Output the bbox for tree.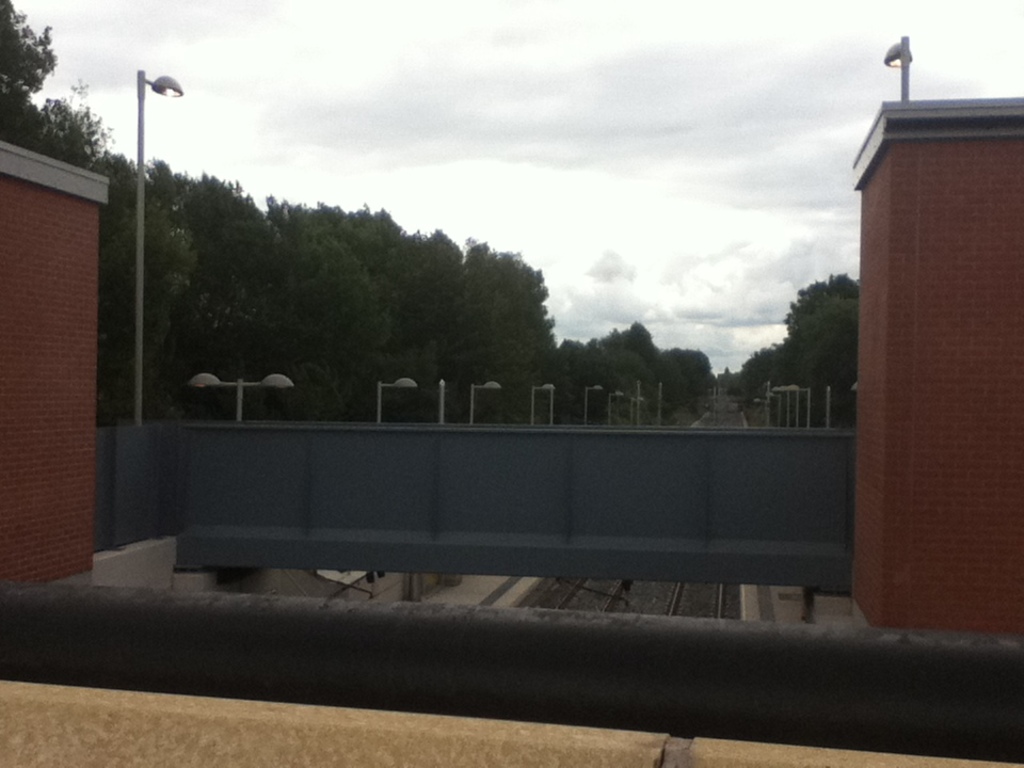
l=271, t=199, r=467, b=403.
